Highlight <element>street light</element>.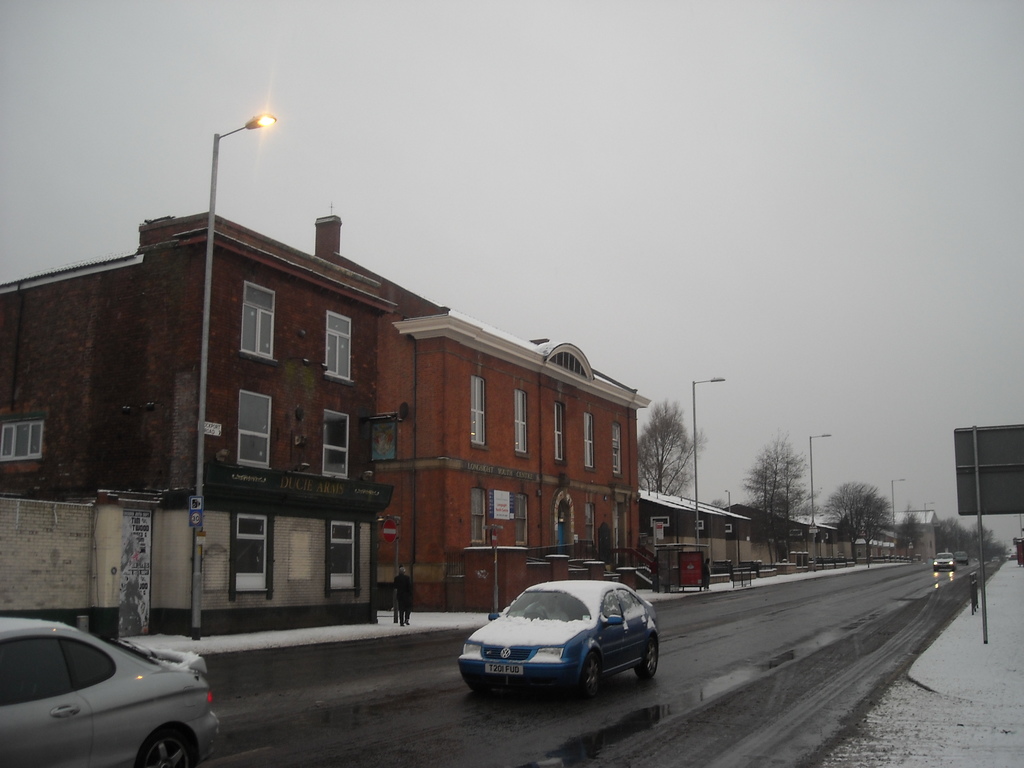
Highlighted region: l=689, t=378, r=726, b=556.
